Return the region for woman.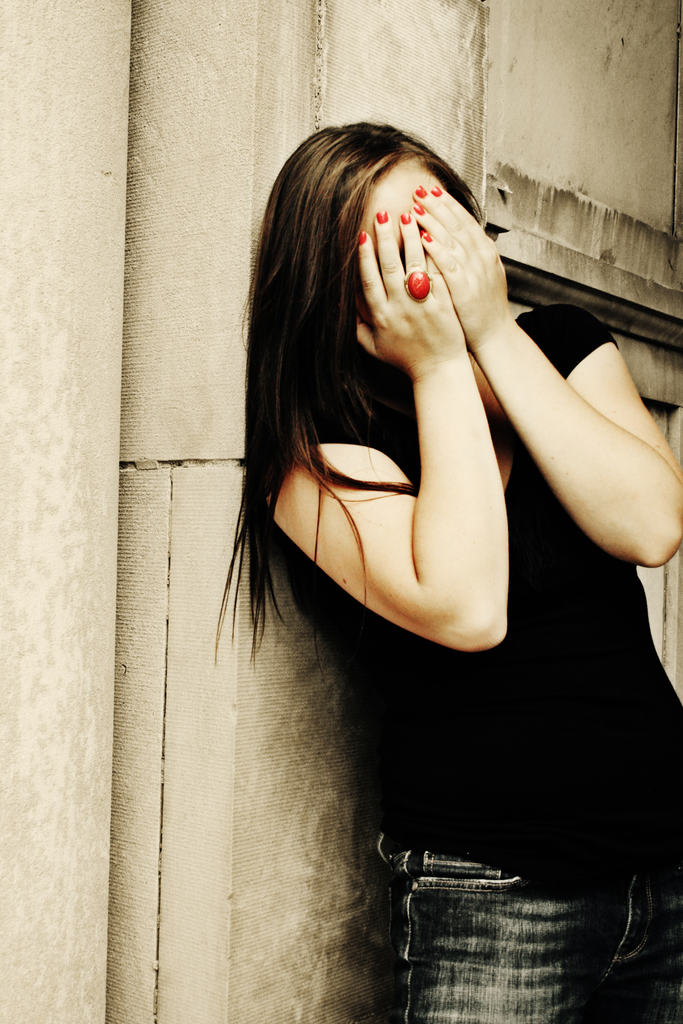
203,113,682,1023.
